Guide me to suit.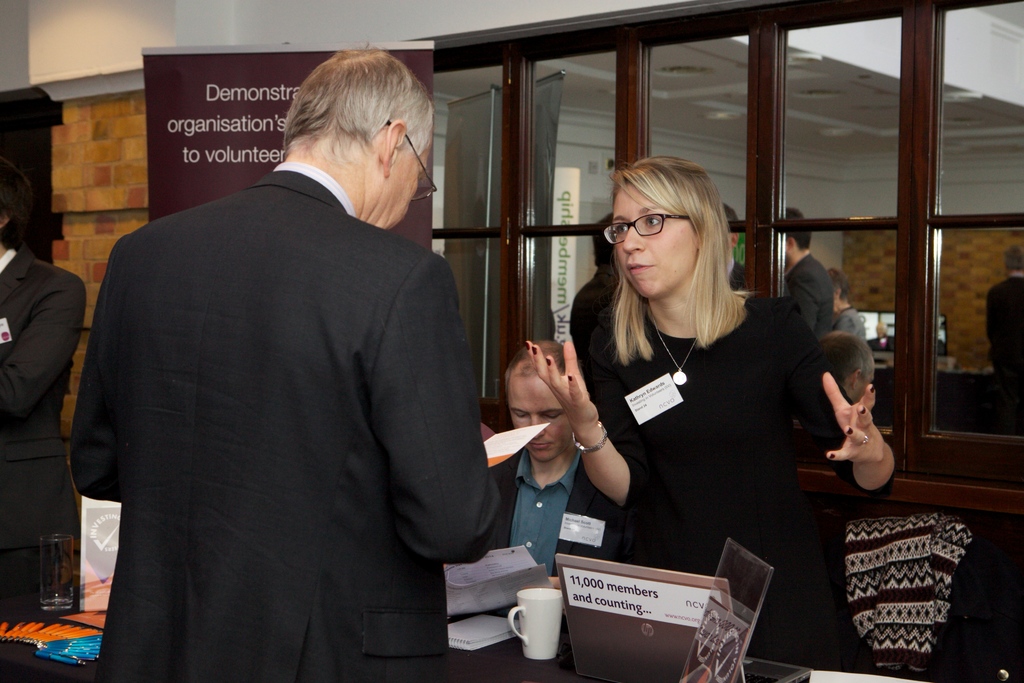
Guidance: [570,290,899,657].
